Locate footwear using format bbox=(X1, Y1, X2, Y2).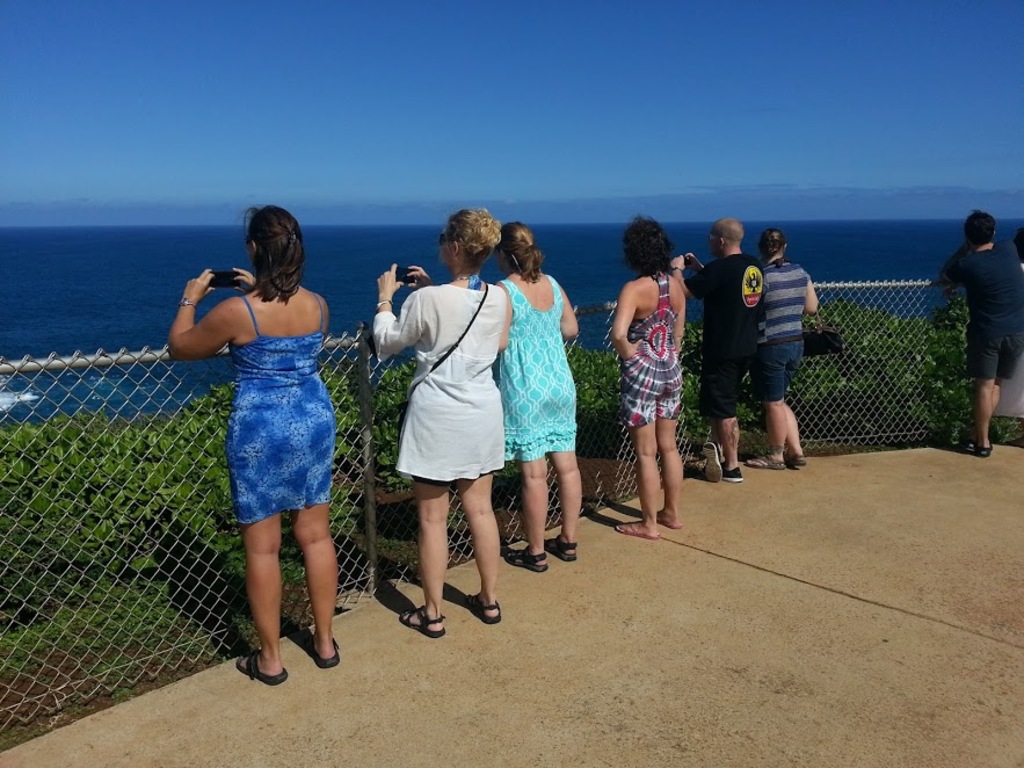
bbox=(700, 437, 720, 484).
